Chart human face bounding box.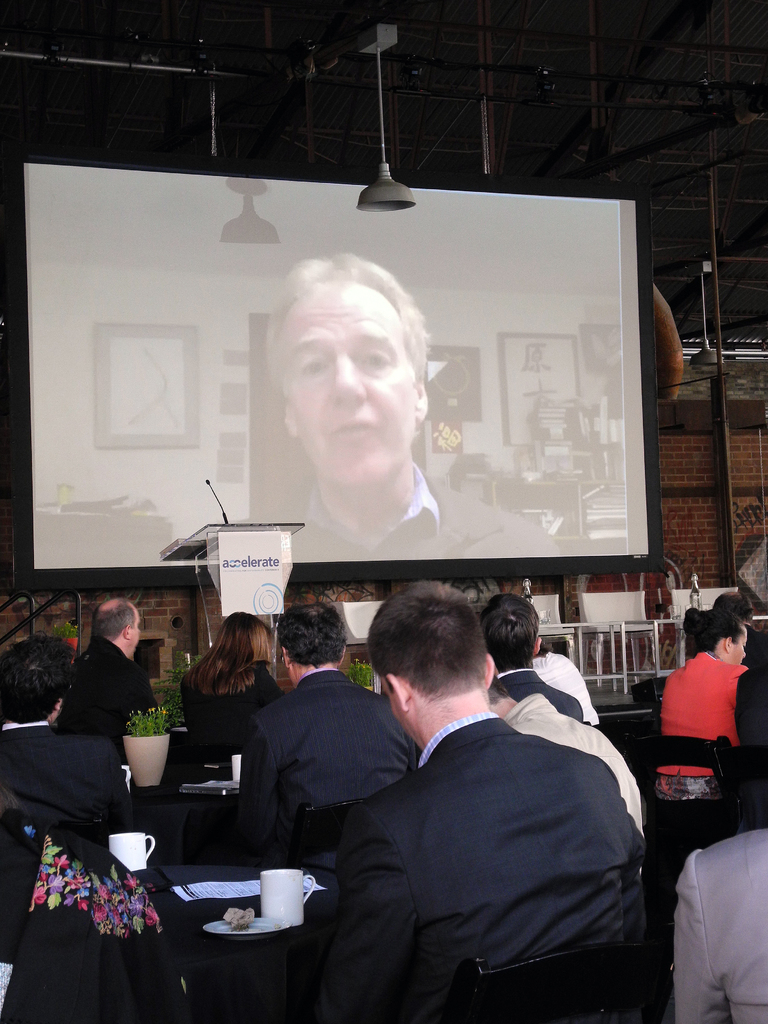
Charted: left=278, top=267, right=417, bottom=488.
